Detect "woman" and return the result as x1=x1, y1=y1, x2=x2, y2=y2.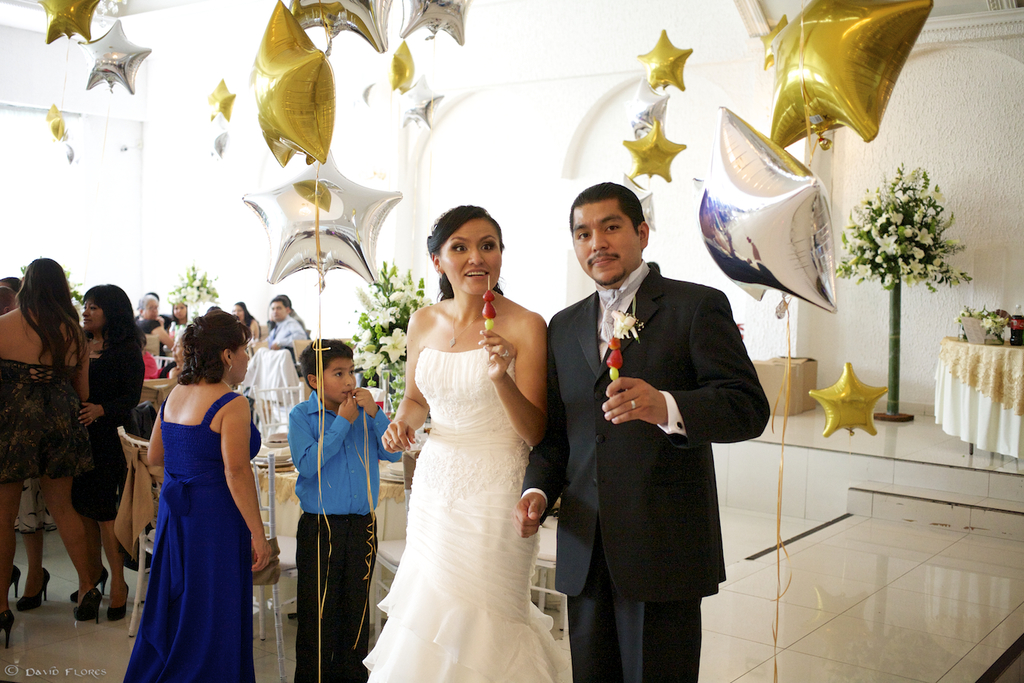
x1=170, y1=299, x2=194, y2=353.
